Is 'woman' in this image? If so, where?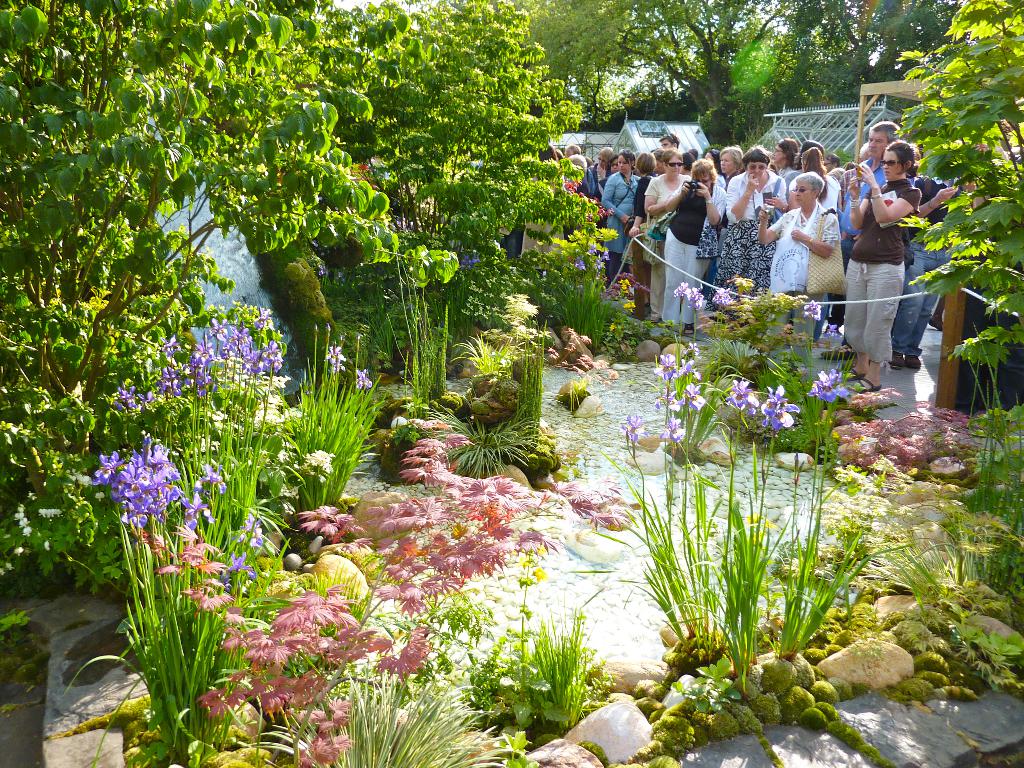
Yes, at box=[600, 145, 646, 291].
